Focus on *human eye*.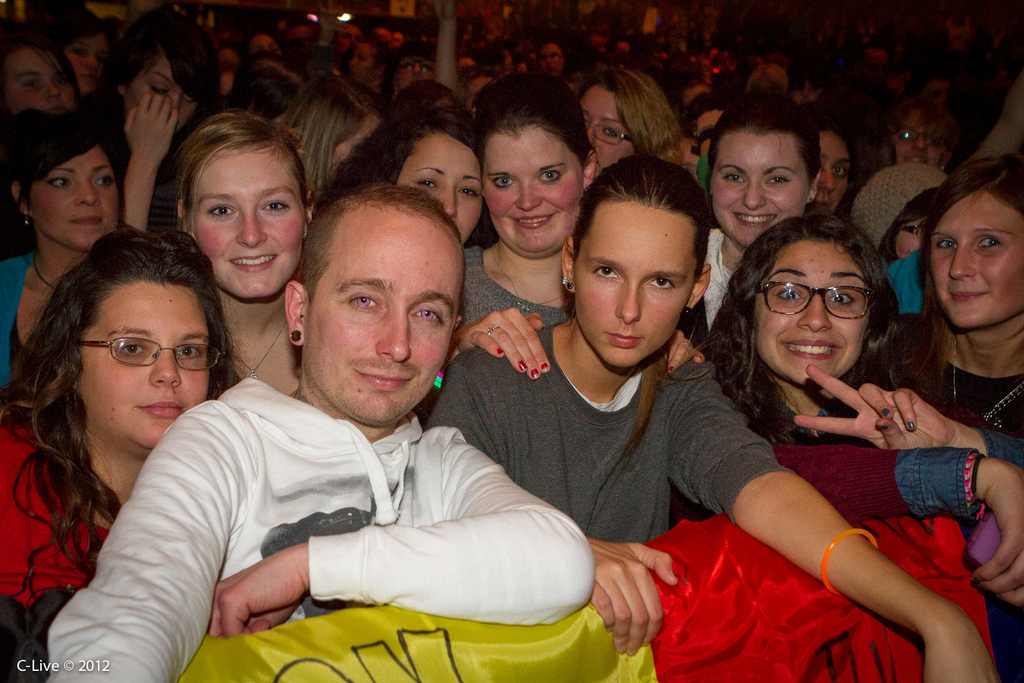
Focused at region(825, 290, 856, 307).
